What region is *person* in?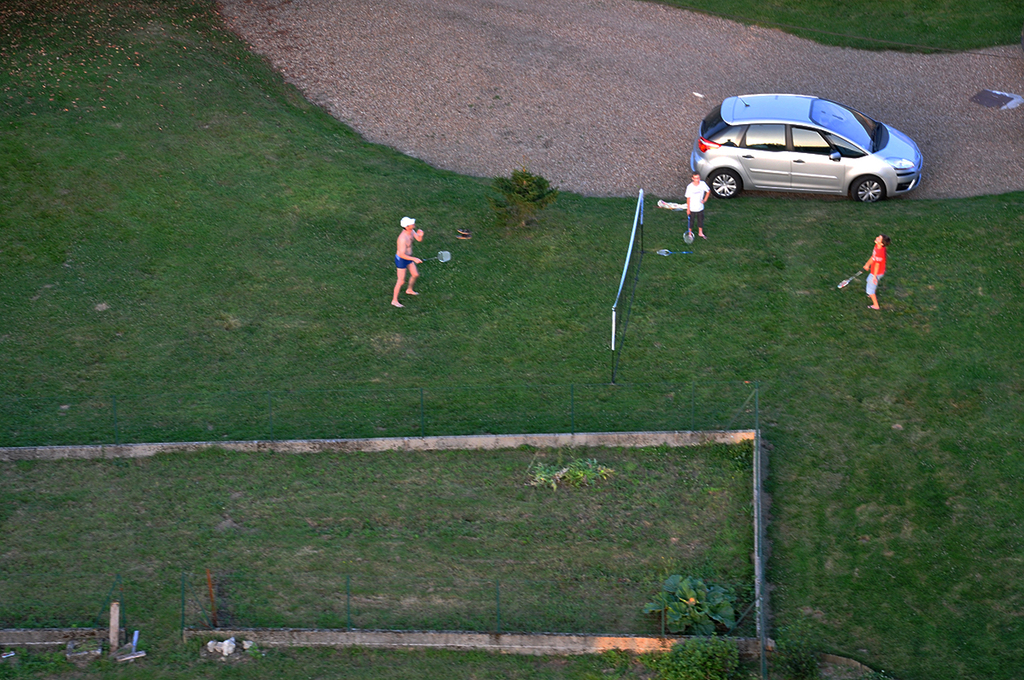
{"left": 385, "top": 200, "right": 436, "bottom": 309}.
